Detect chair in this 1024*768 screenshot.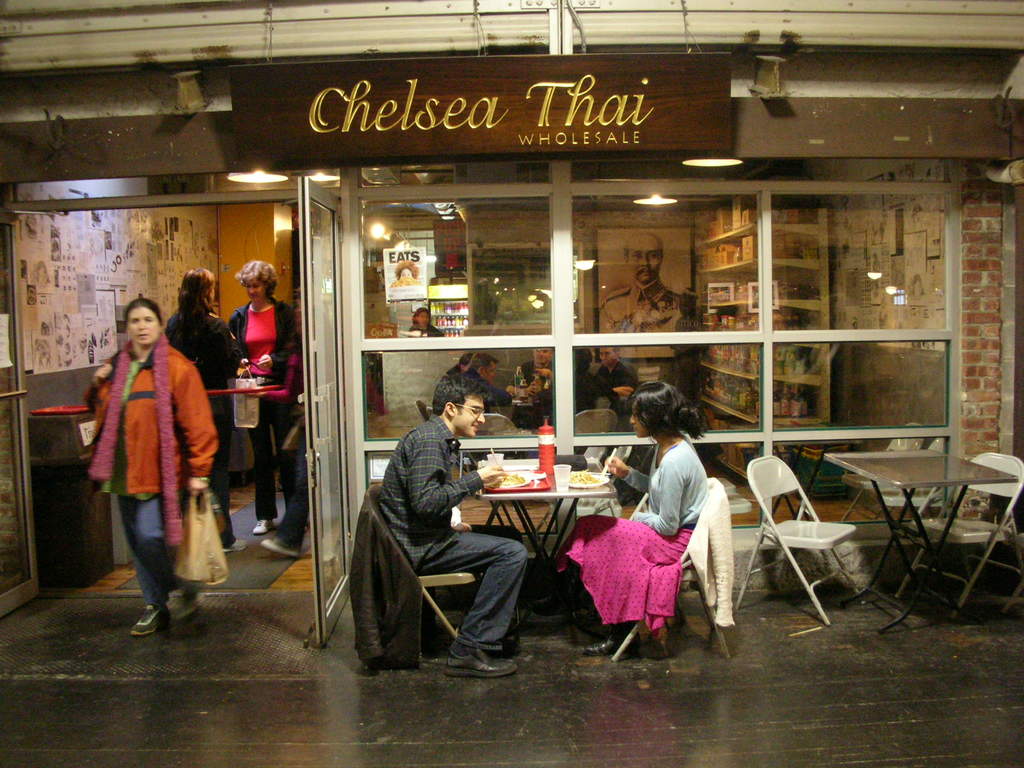
Detection: <box>842,424,922,523</box>.
